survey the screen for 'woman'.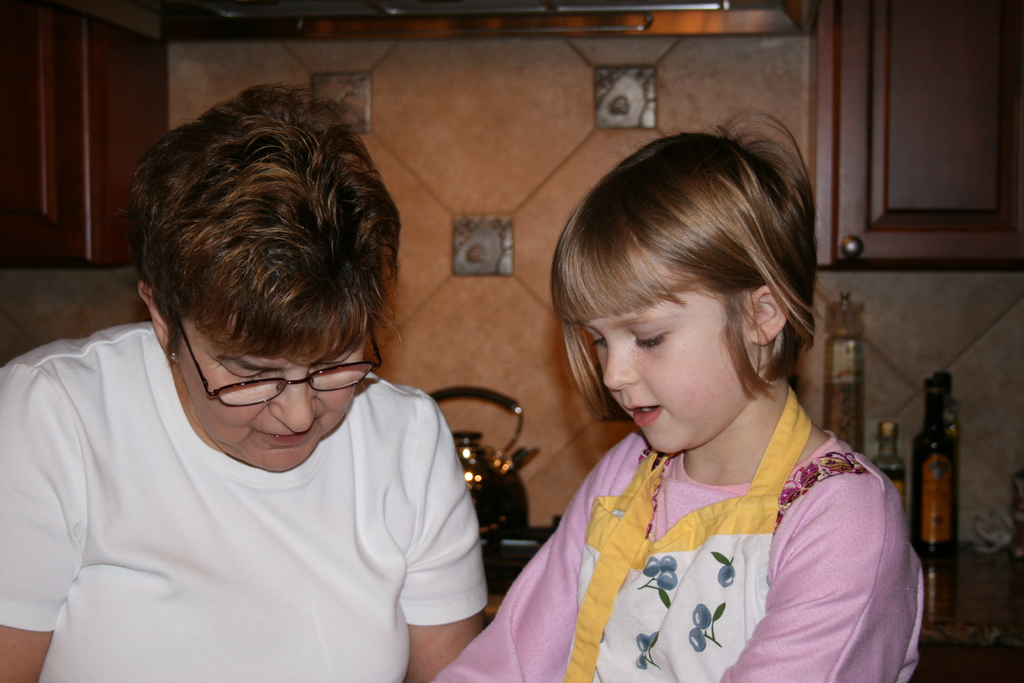
Survey found: 0, 140, 525, 662.
